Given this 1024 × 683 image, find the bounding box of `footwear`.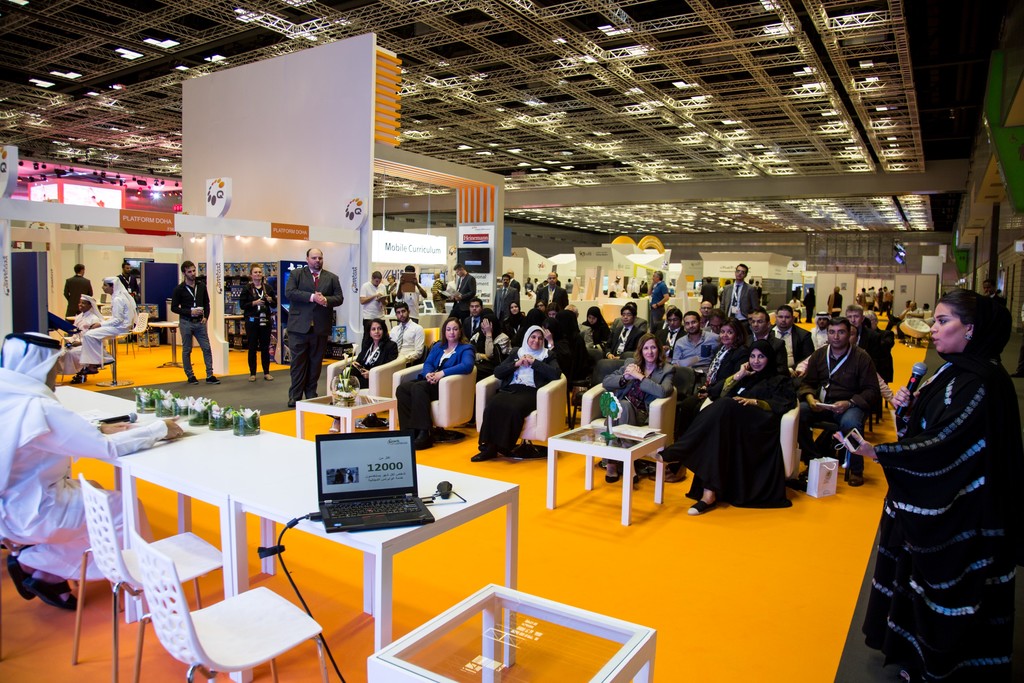
pyautogui.locateOnScreen(6, 551, 44, 605).
